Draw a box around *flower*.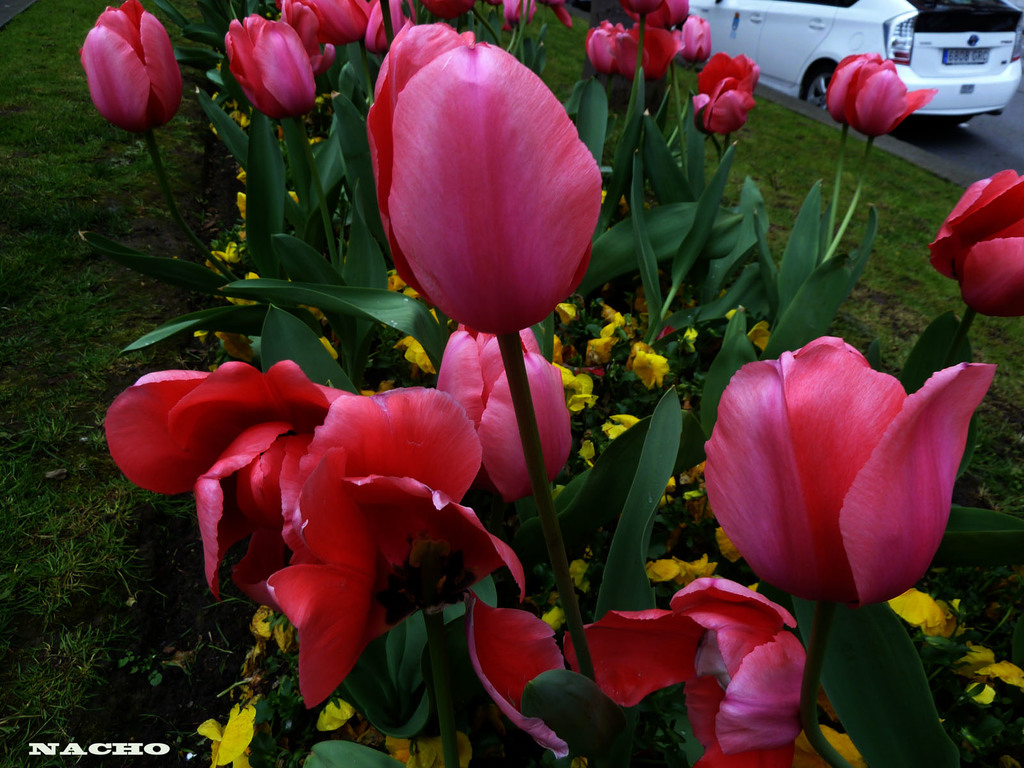
x1=99, y1=371, x2=524, y2=710.
